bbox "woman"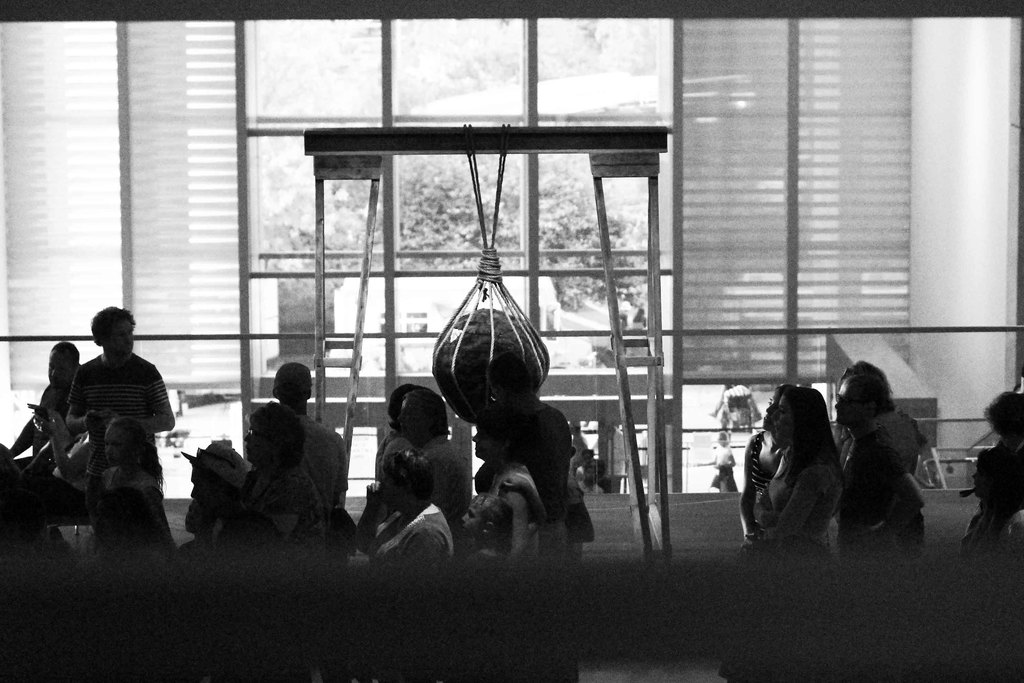
[239,400,327,563]
